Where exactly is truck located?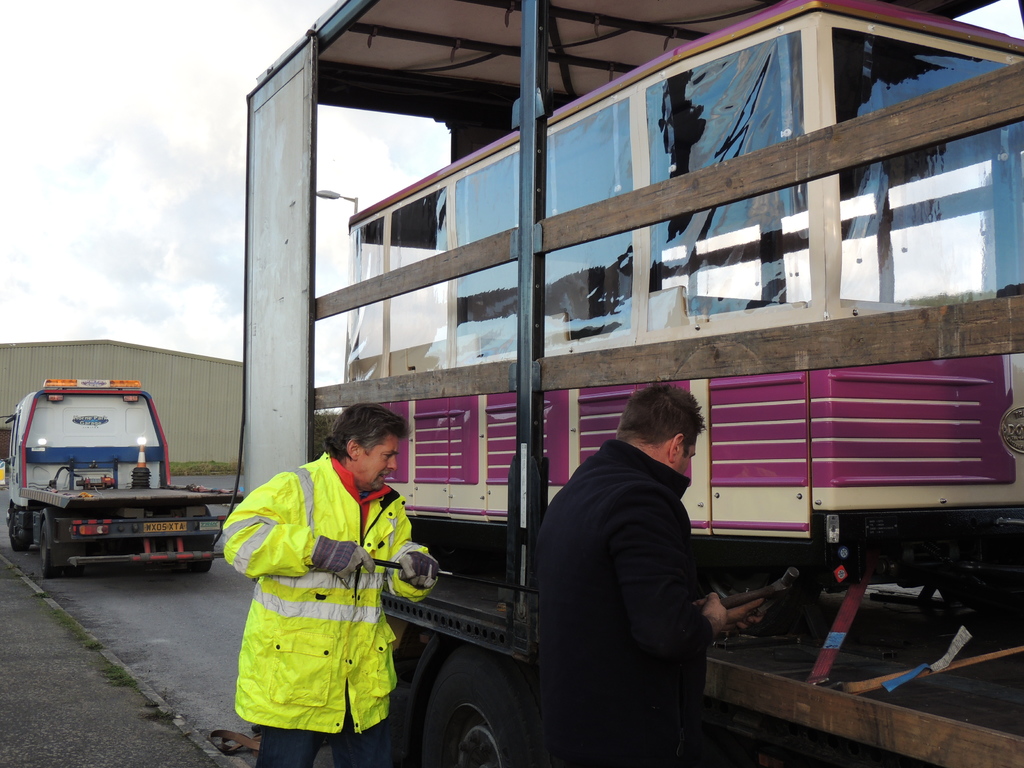
Its bounding box is (243, 0, 1023, 767).
